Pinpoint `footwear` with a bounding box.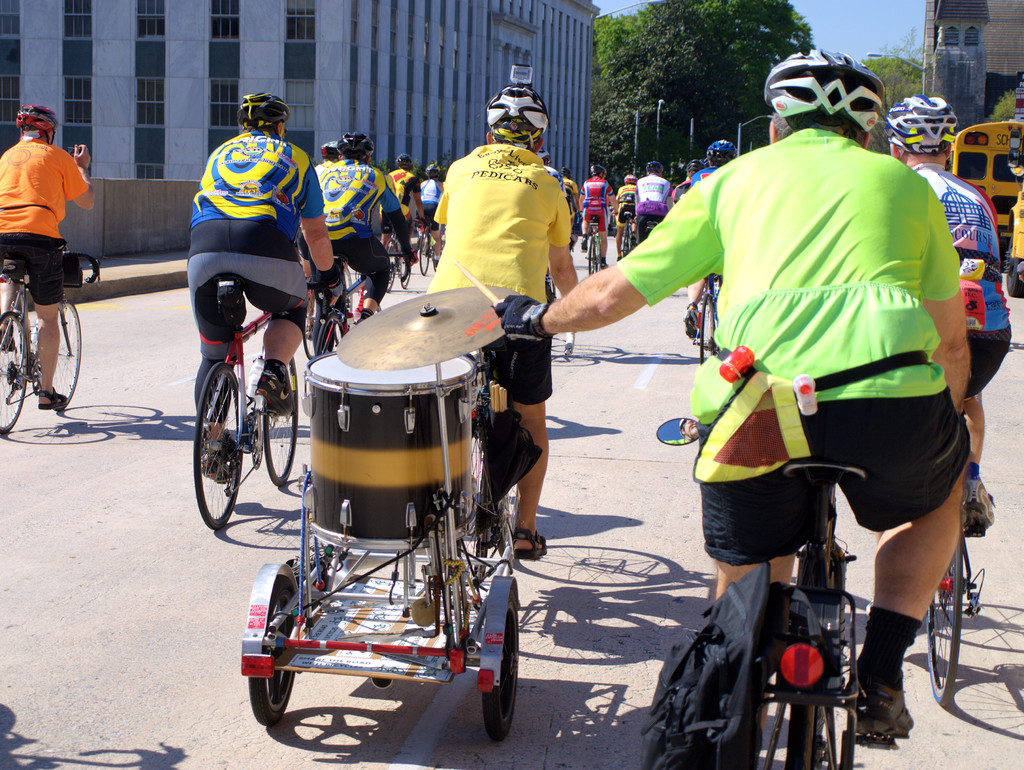
0,317,20,352.
